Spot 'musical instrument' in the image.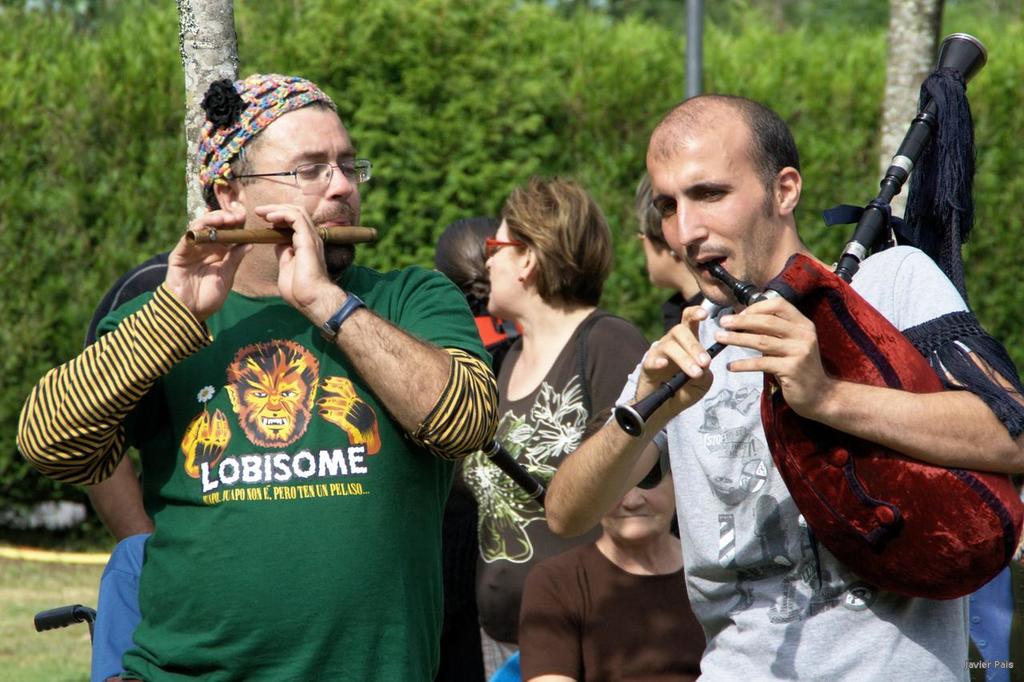
'musical instrument' found at {"x1": 610, "y1": 26, "x2": 1023, "y2": 608}.
